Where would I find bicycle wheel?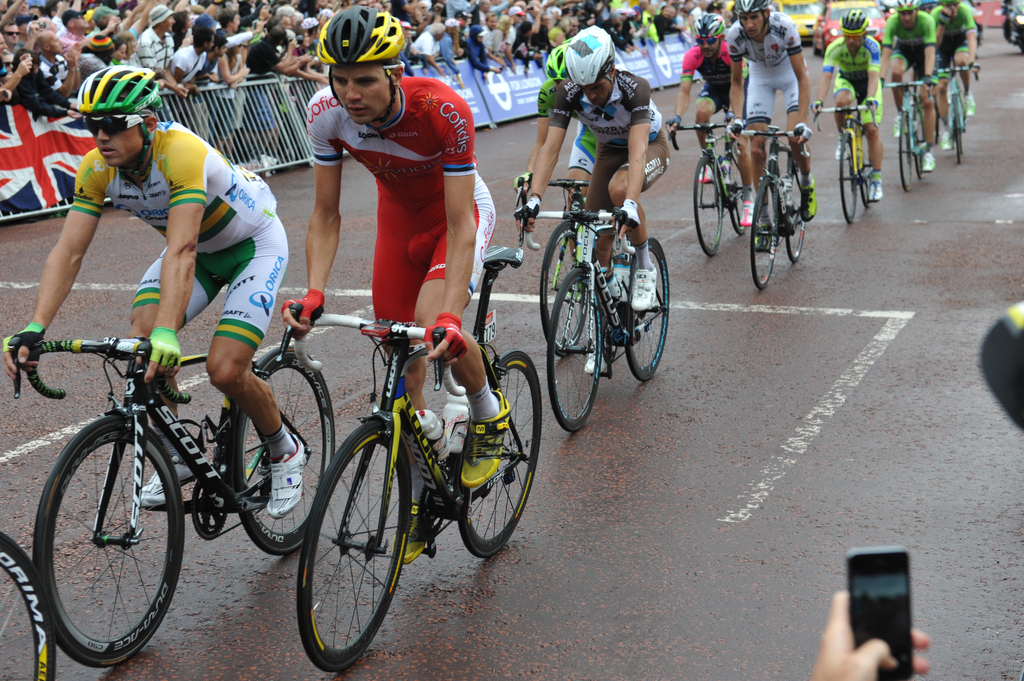
At (x1=746, y1=171, x2=787, y2=294).
